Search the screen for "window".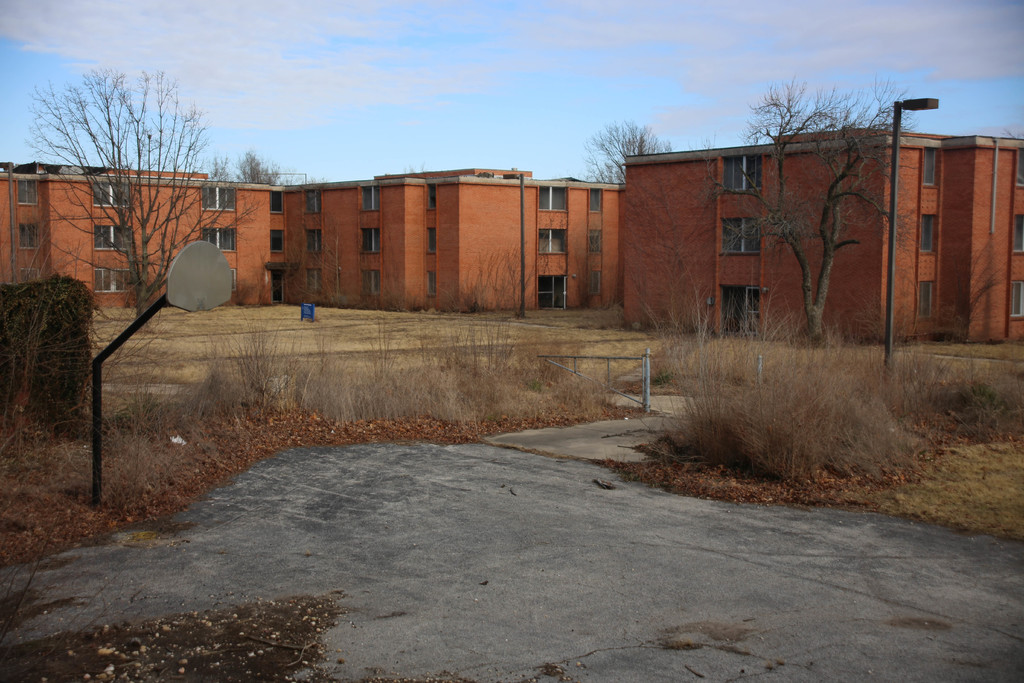
Found at bbox(538, 227, 569, 252).
